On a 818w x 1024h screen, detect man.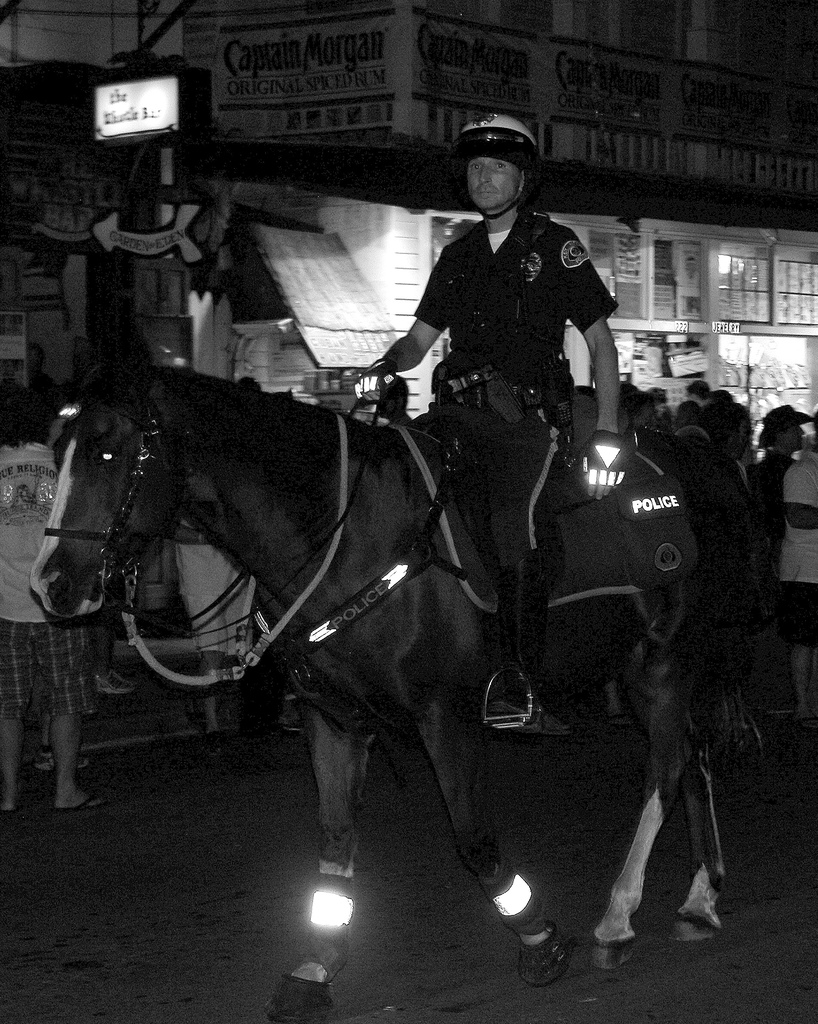
left=355, top=113, right=630, bottom=739.
